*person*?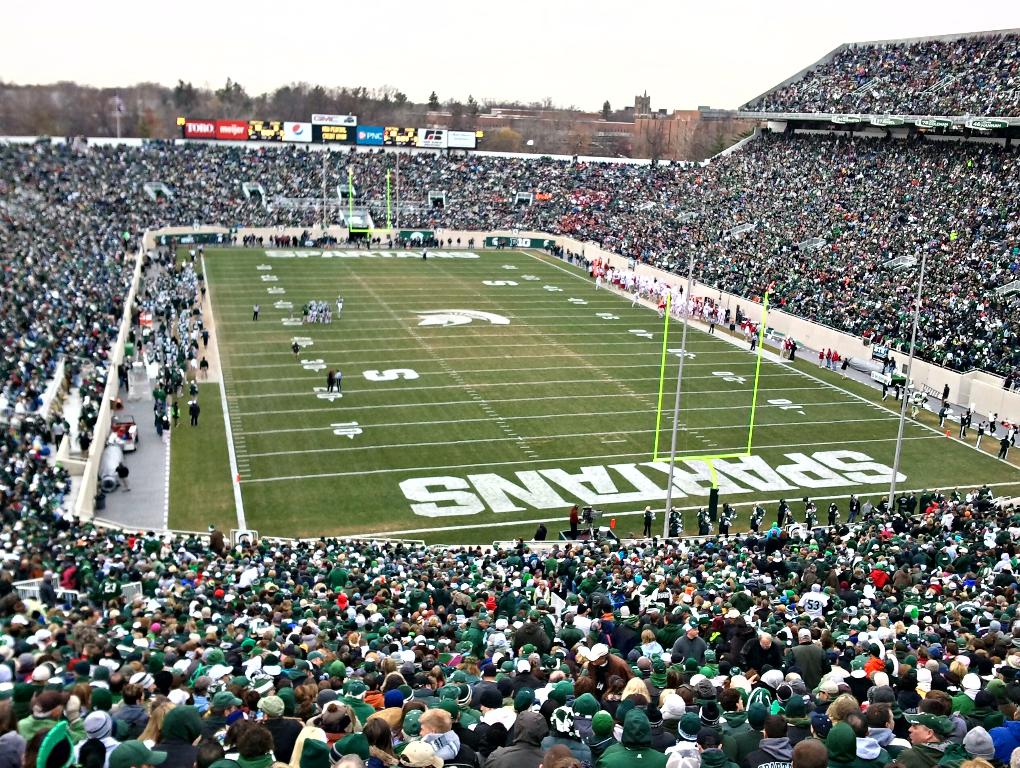
x1=961, y1=414, x2=966, y2=432
